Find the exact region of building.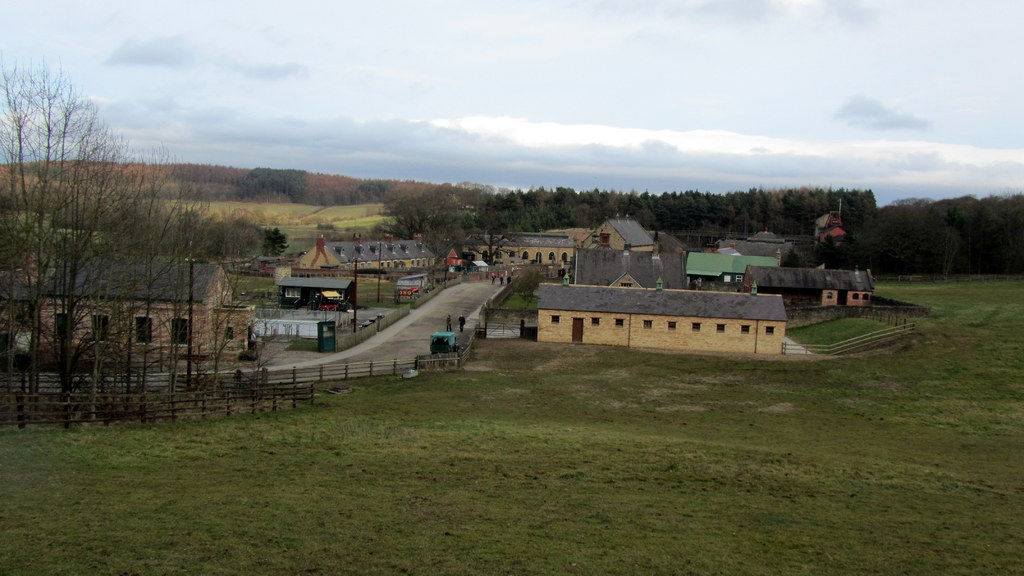
Exact region: [left=299, top=233, right=436, bottom=273].
